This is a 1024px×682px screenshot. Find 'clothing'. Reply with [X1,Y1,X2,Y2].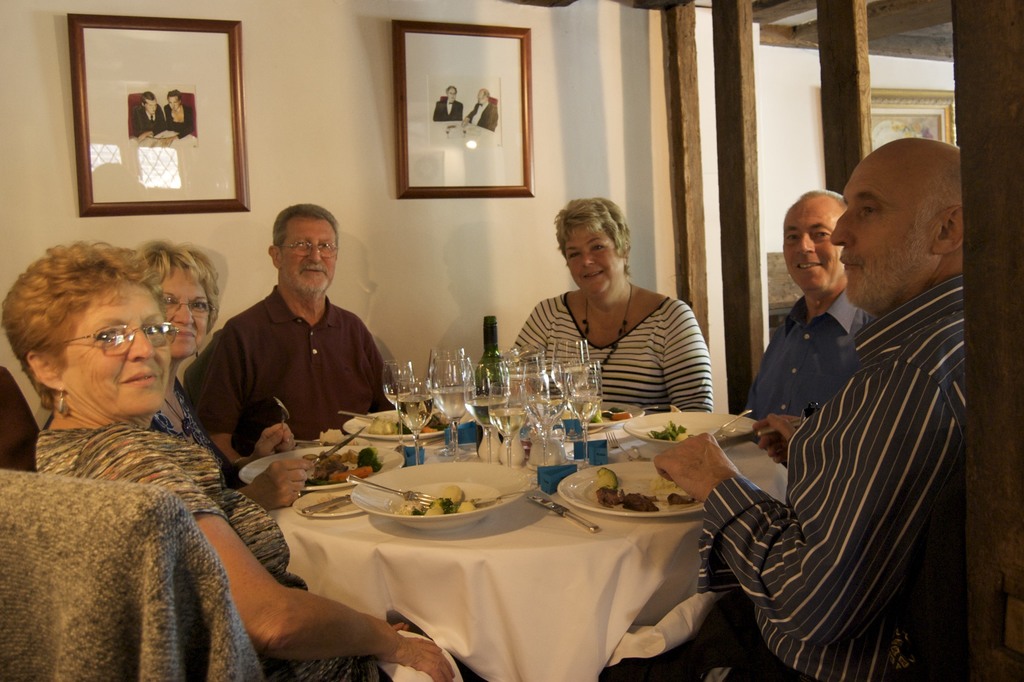
[514,287,721,420].
